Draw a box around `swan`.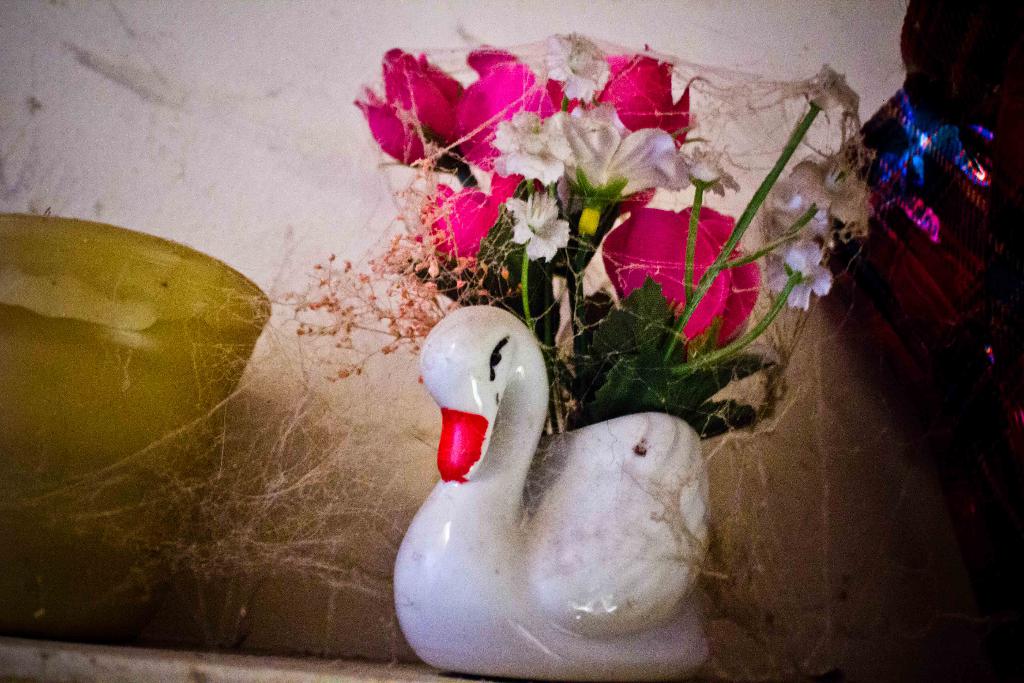
bbox=[431, 303, 741, 667].
